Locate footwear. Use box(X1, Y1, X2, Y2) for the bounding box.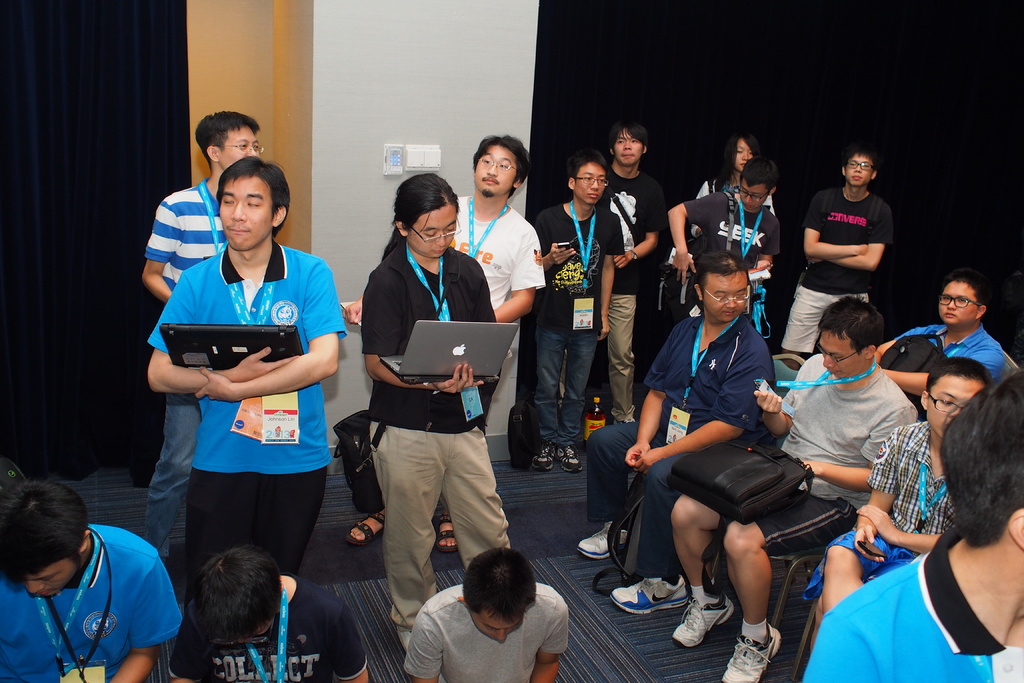
box(616, 416, 638, 427).
